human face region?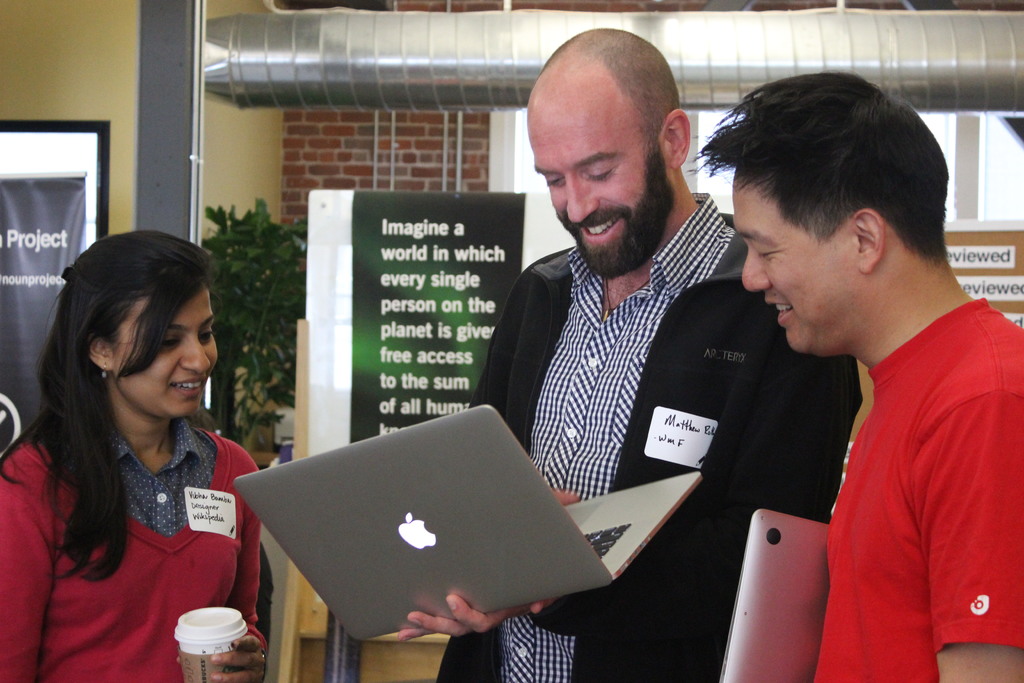
(x1=113, y1=285, x2=220, y2=422)
